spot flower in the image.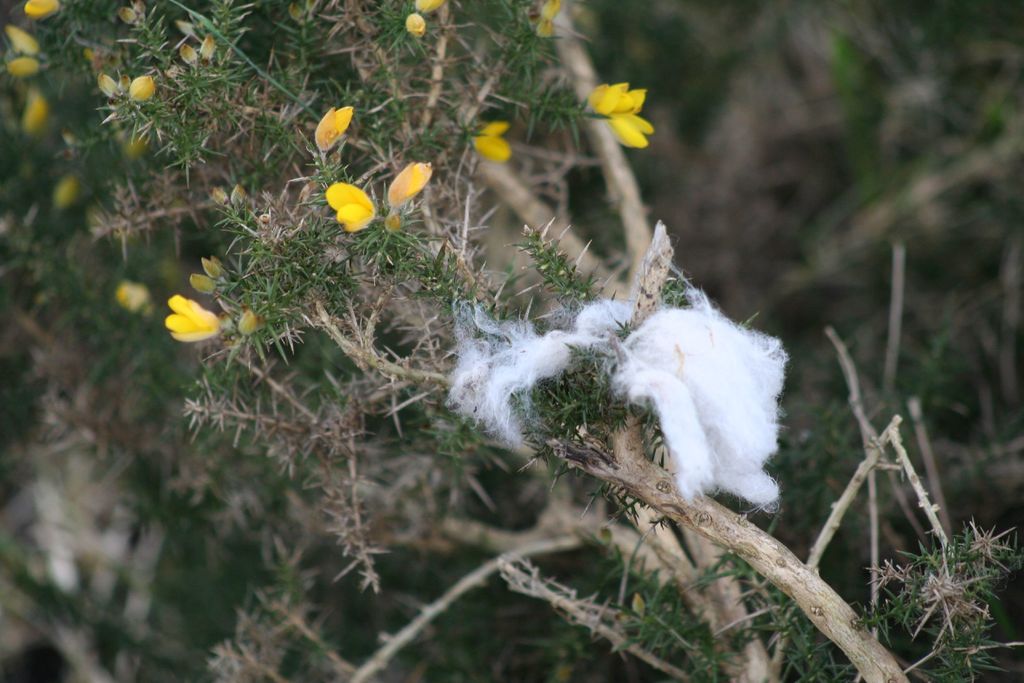
flower found at {"left": 537, "top": 0, "right": 567, "bottom": 19}.
